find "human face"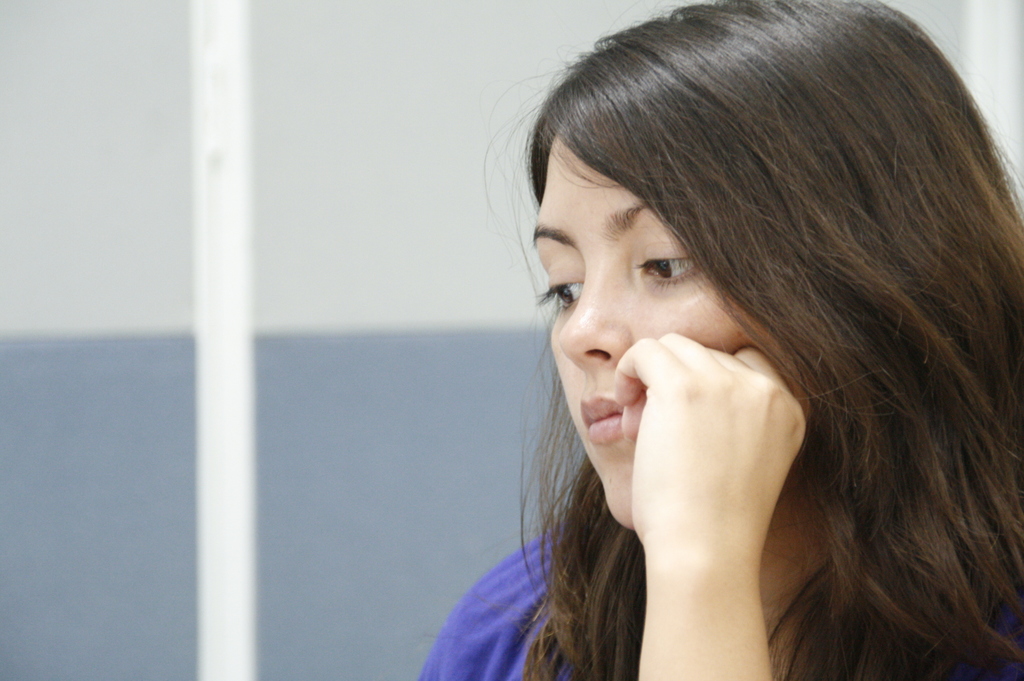
[x1=529, y1=127, x2=824, y2=527]
